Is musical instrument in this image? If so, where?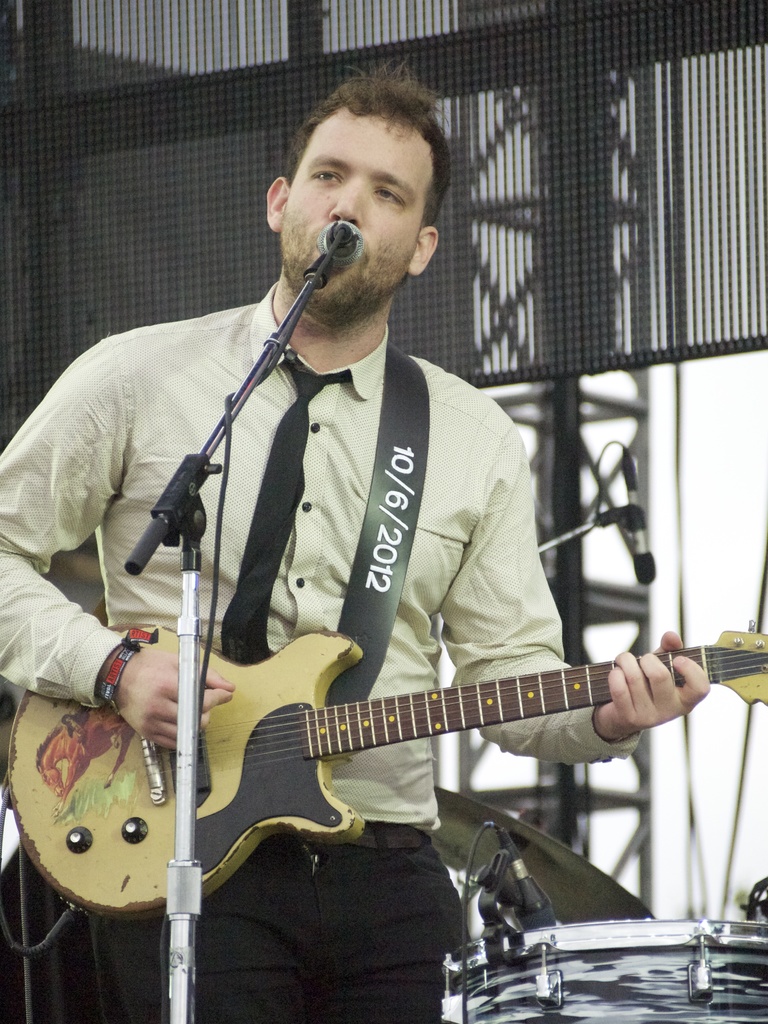
Yes, at 436, 915, 767, 1023.
